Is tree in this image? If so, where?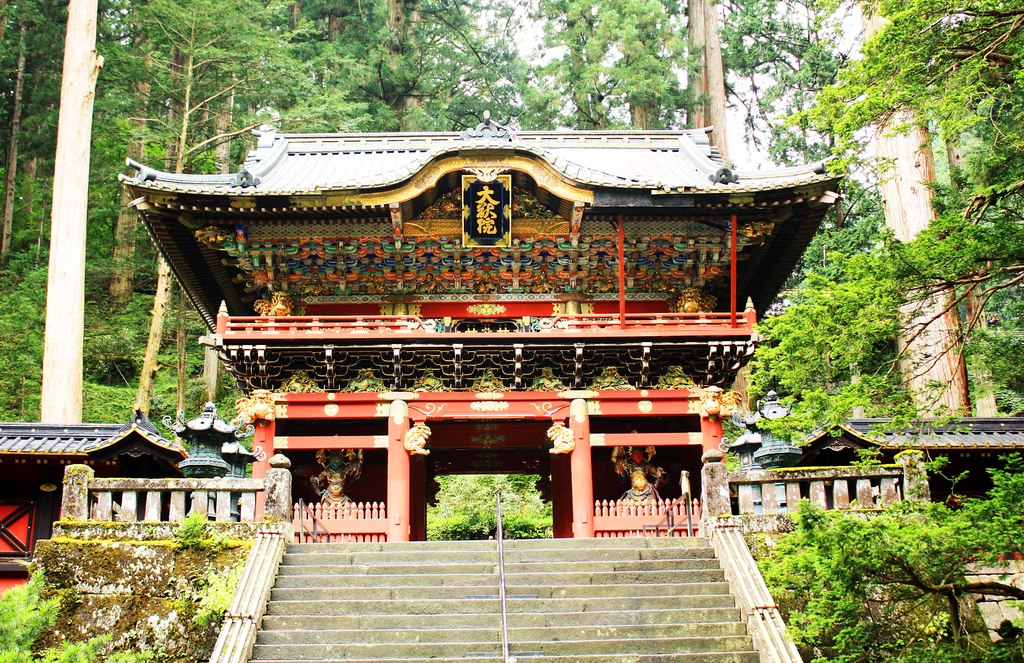
Yes, at [x1=757, y1=453, x2=1023, y2=662].
